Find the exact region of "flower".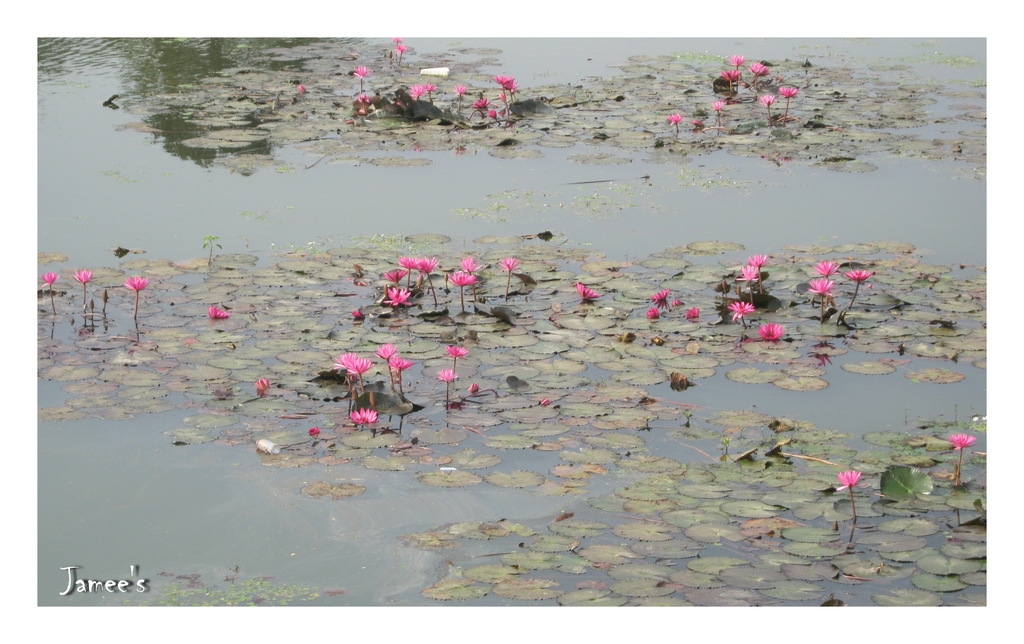
Exact region: 748, 60, 771, 77.
